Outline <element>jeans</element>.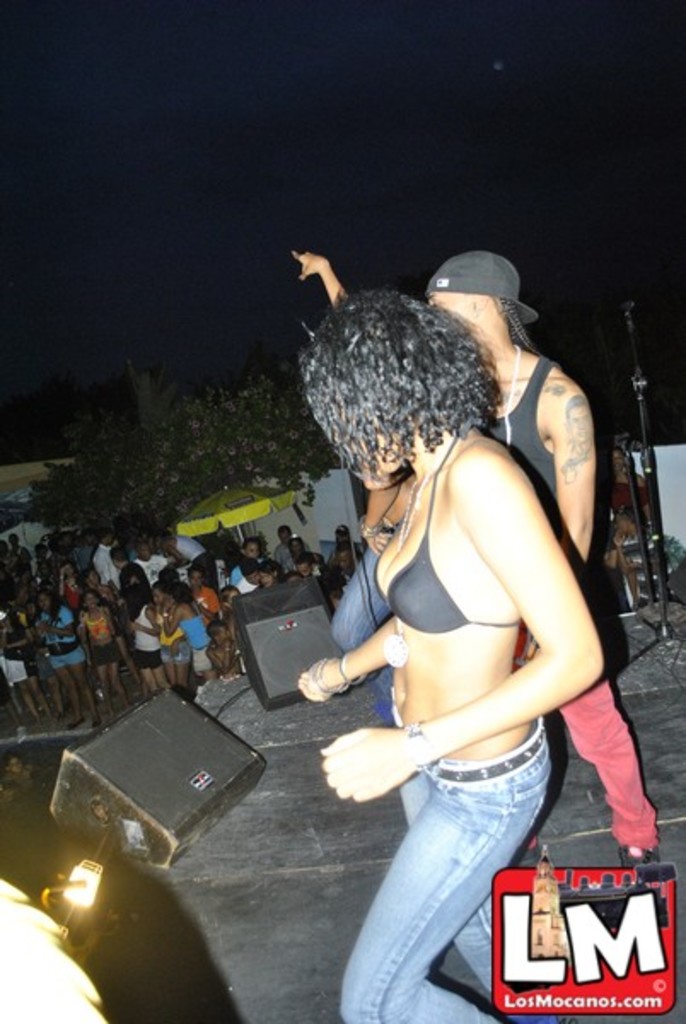
Outline: 539, 580, 662, 864.
